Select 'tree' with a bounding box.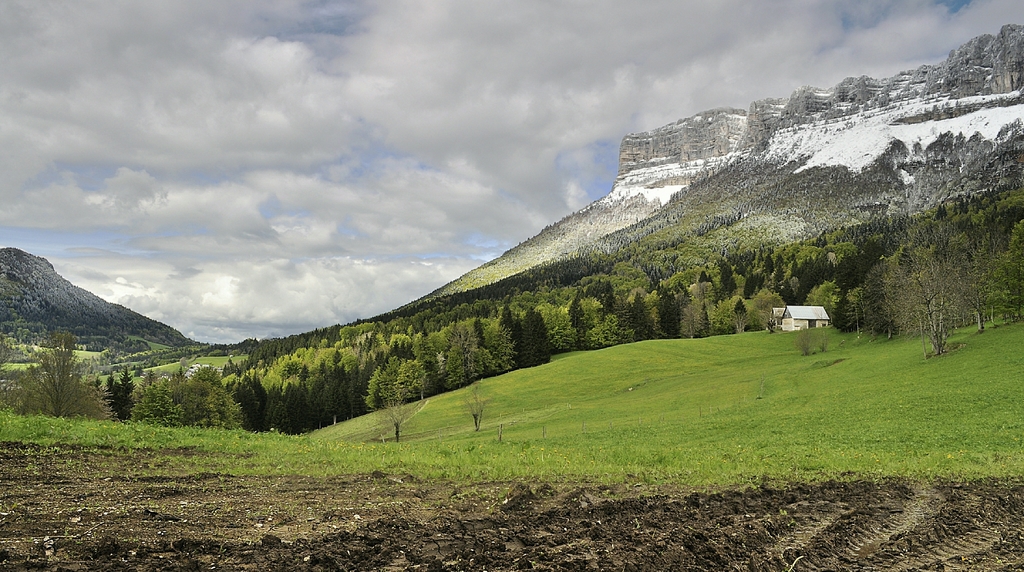
bbox(495, 298, 552, 363).
